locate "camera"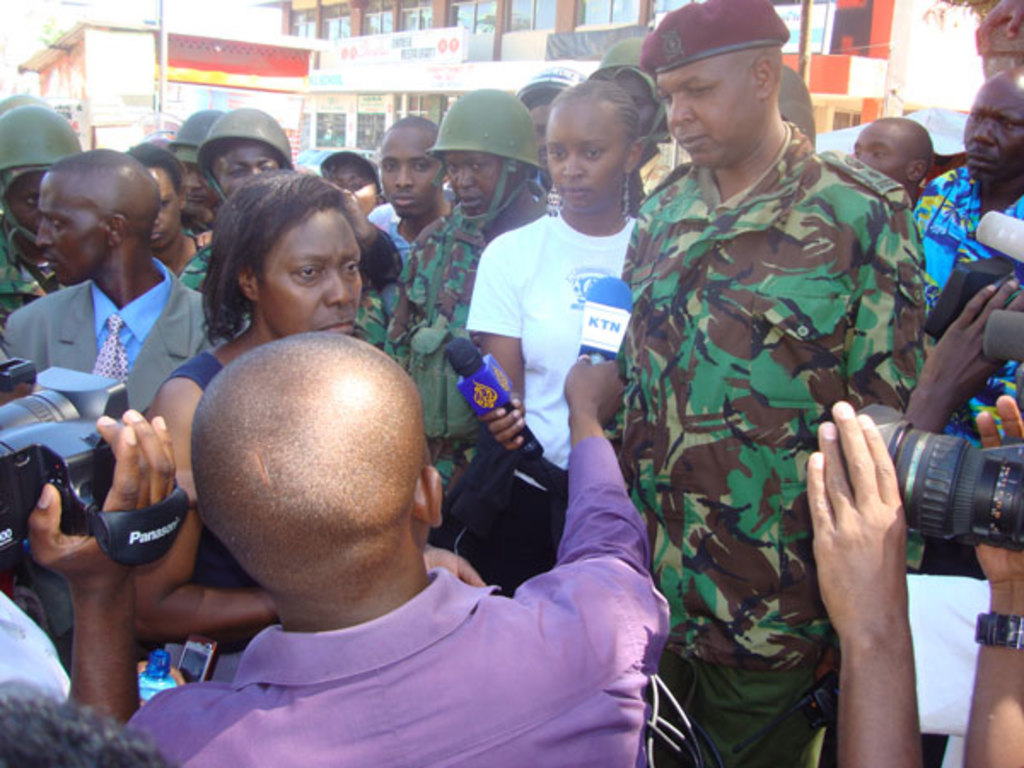
[x1=928, y1=213, x2=1022, y2=384]
